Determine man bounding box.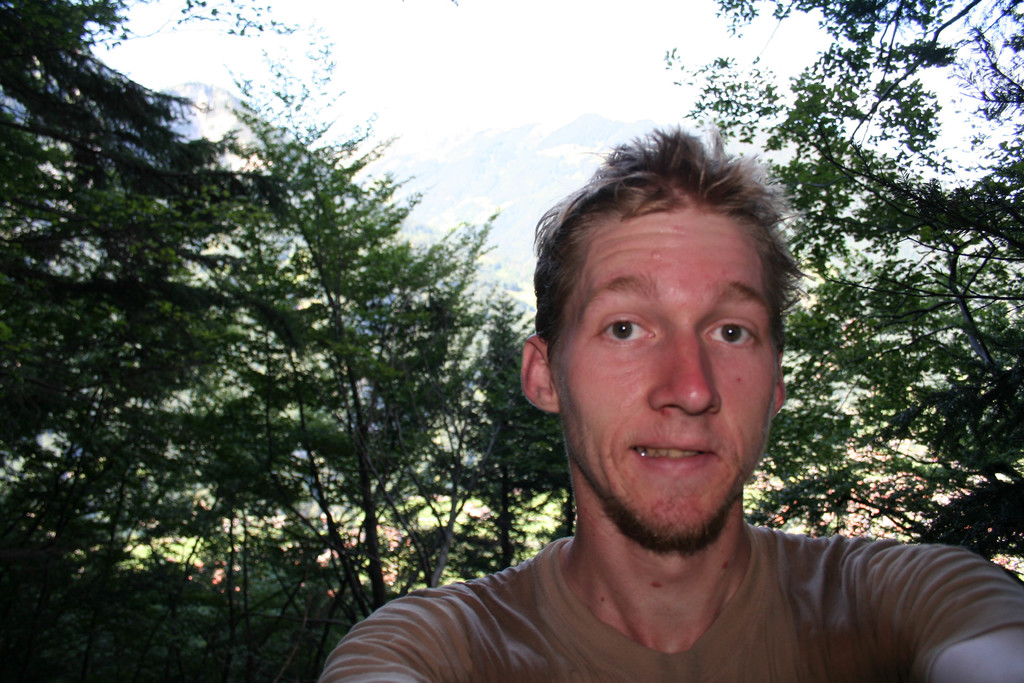
Determined: x1=289 y1=136 x2=993 y2=675.
